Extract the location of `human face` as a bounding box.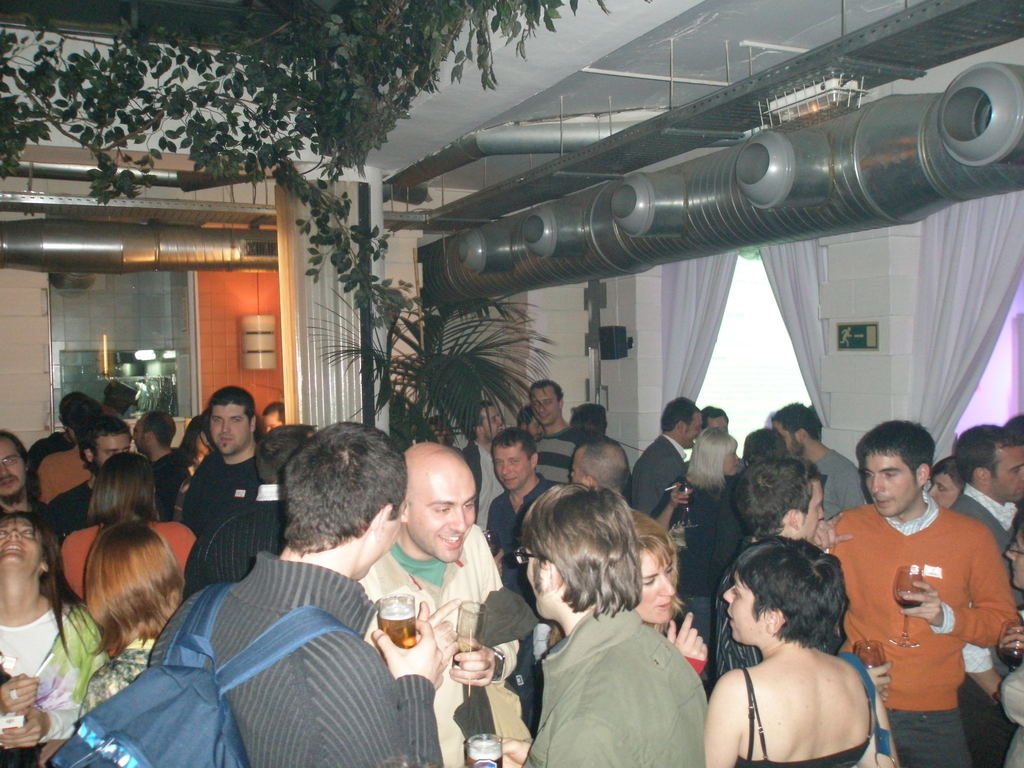
861, 458, 915, 518.
